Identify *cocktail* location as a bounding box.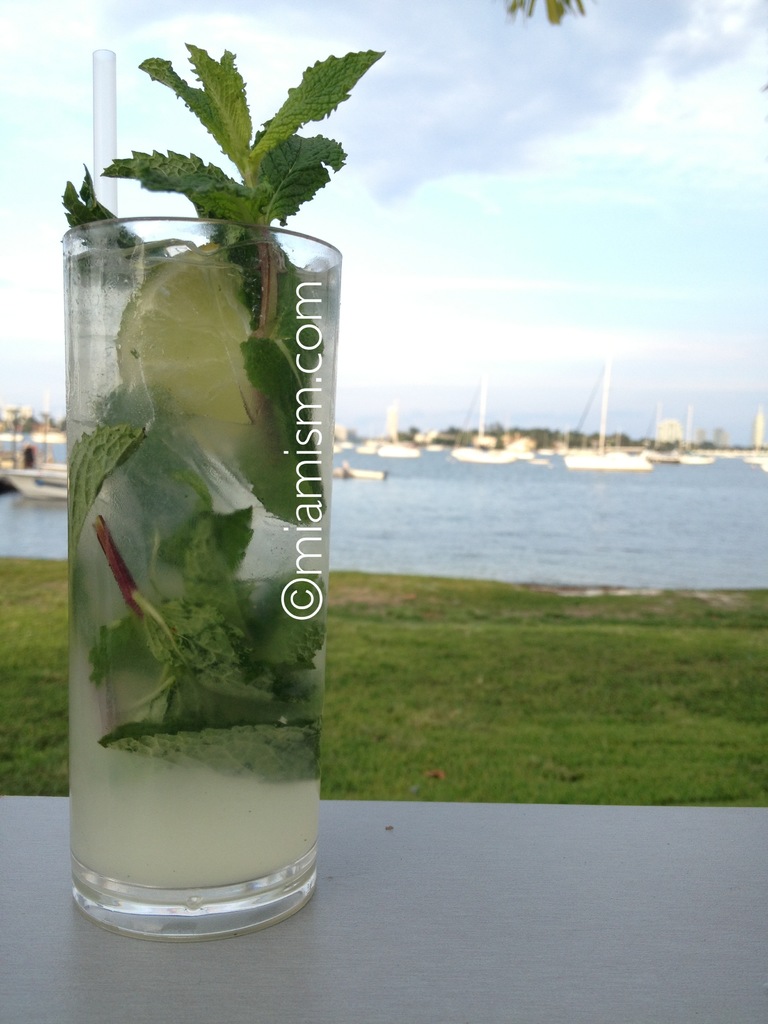
crop(58, 38, 388, 944).
